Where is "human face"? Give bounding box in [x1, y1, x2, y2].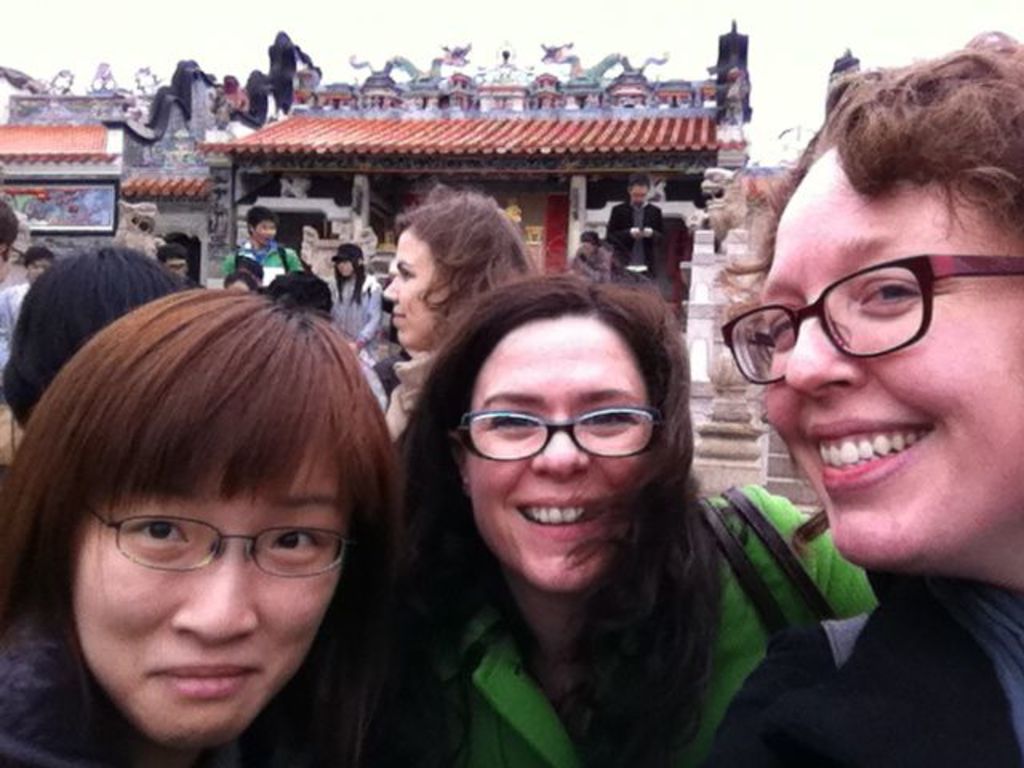
[334, 256, 357, 277].
